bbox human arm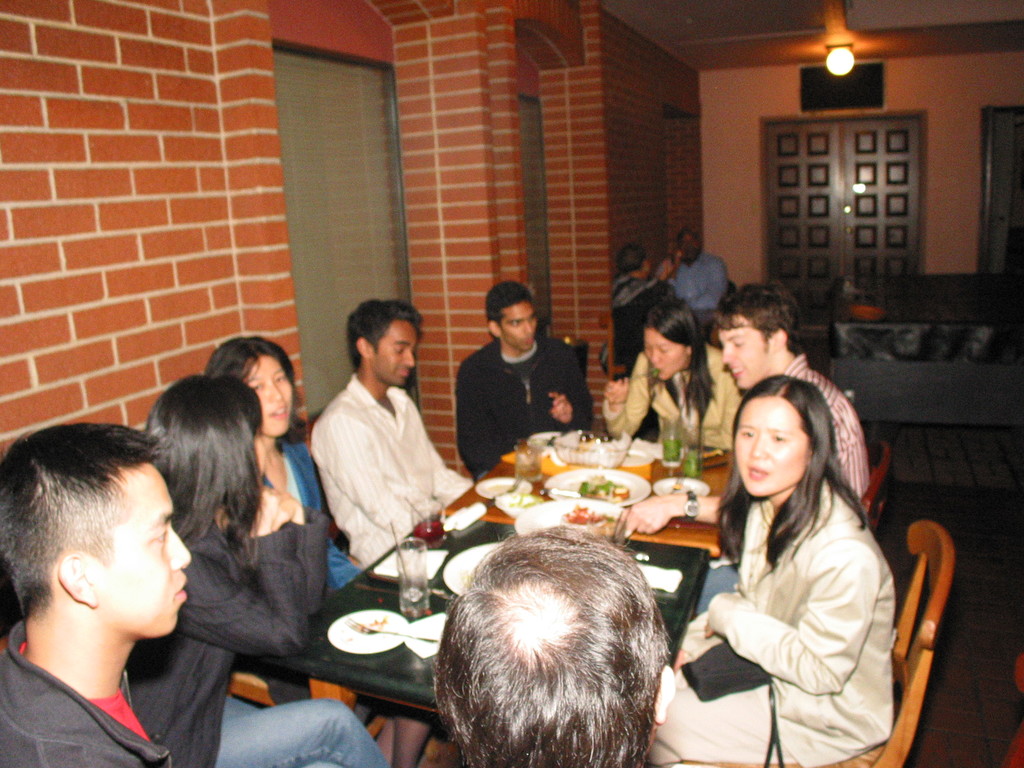
656:260:684:316
